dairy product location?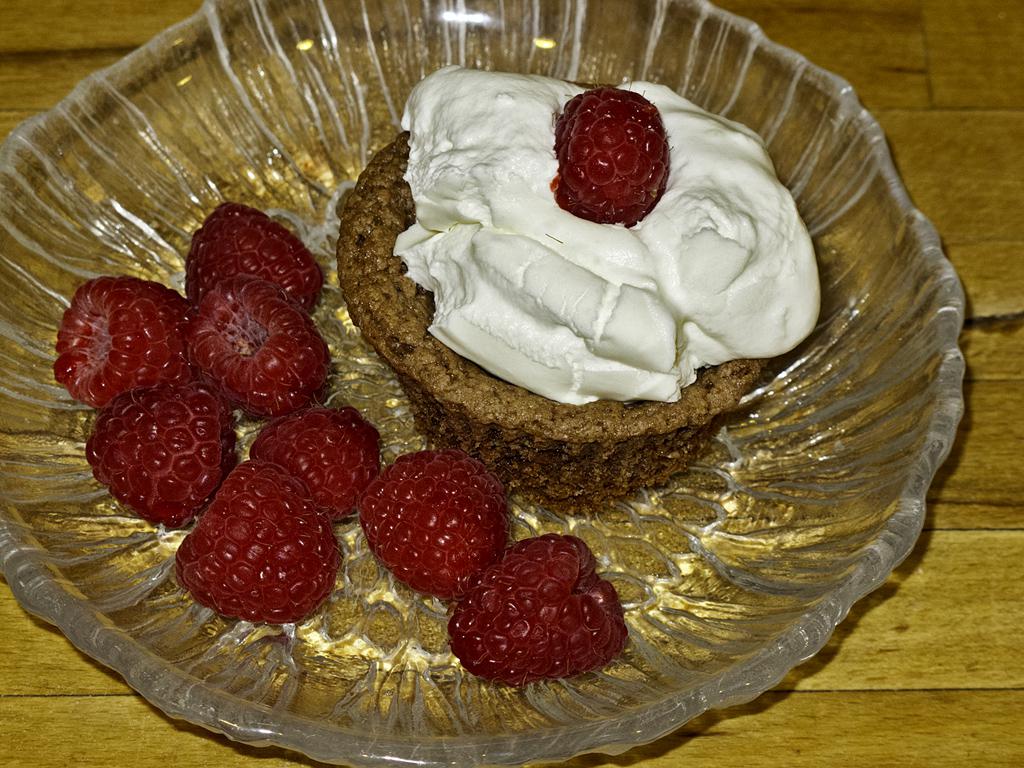
region(389, 62, 824, 406)
